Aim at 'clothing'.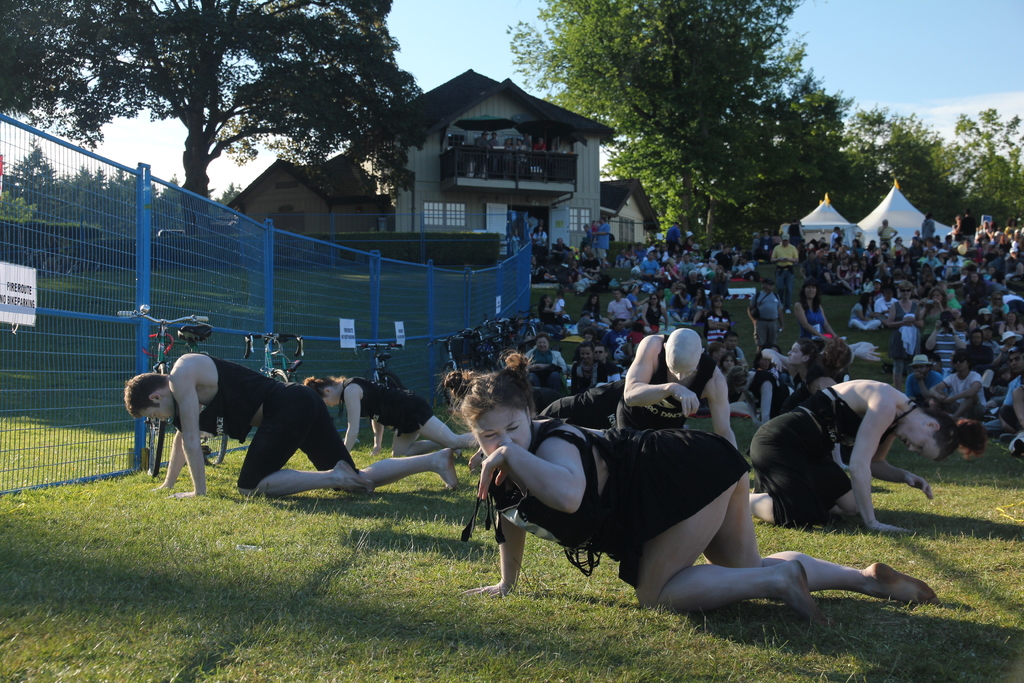
Aimed at 992,266,1023,315.
